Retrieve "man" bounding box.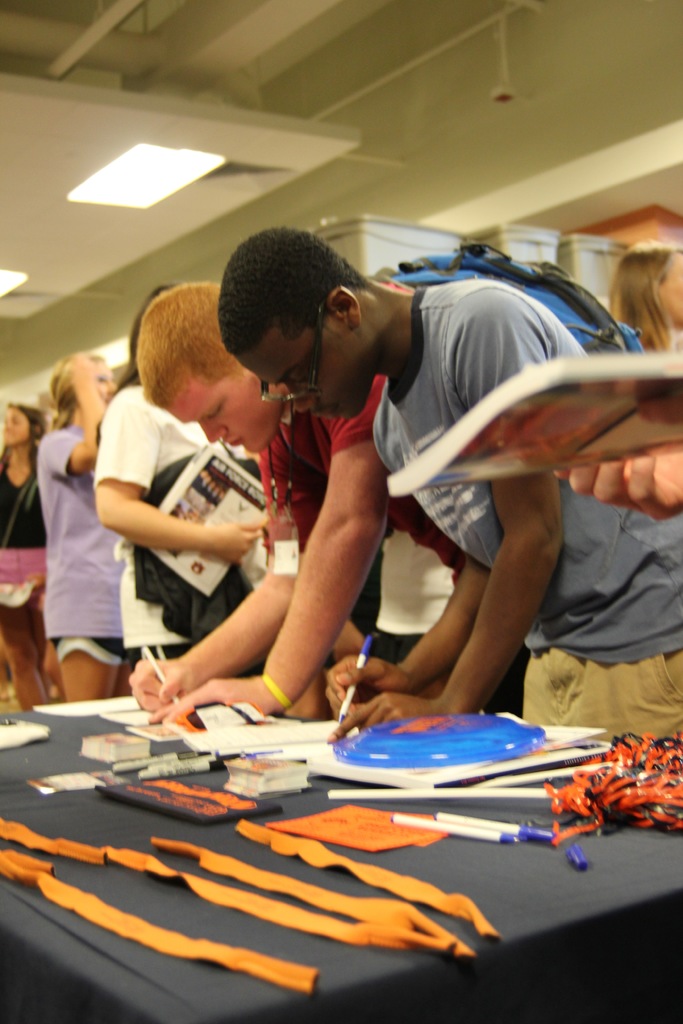
Bounding box: {"x1": 125, "y1": 274, "x2": 525, "y2": 717}.
